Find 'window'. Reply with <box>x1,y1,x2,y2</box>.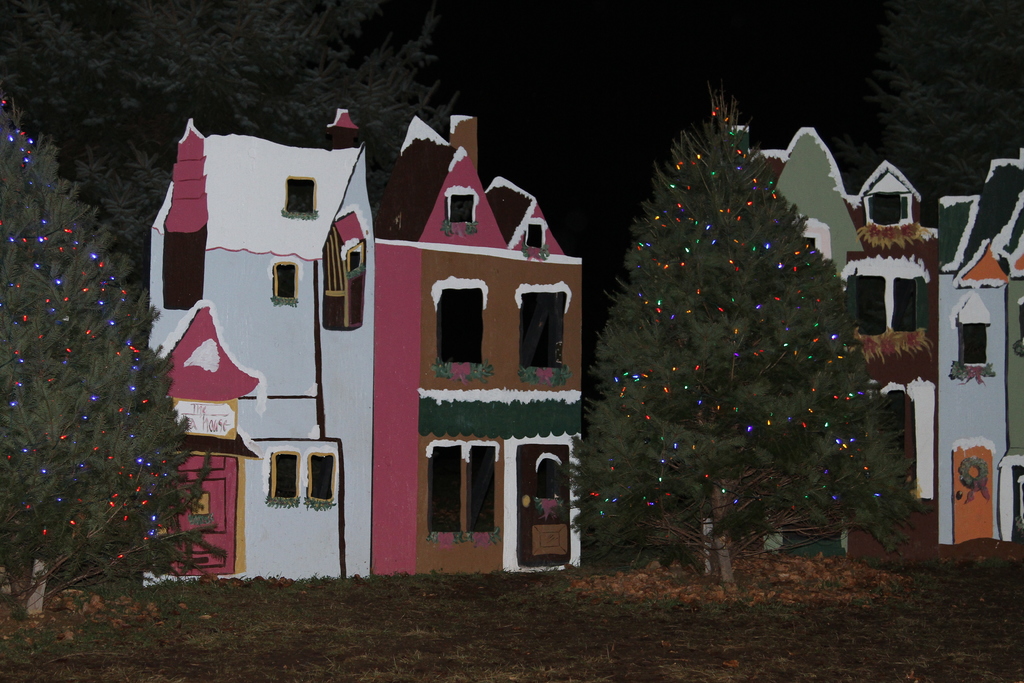
<box>424,283,489,368</box>.
